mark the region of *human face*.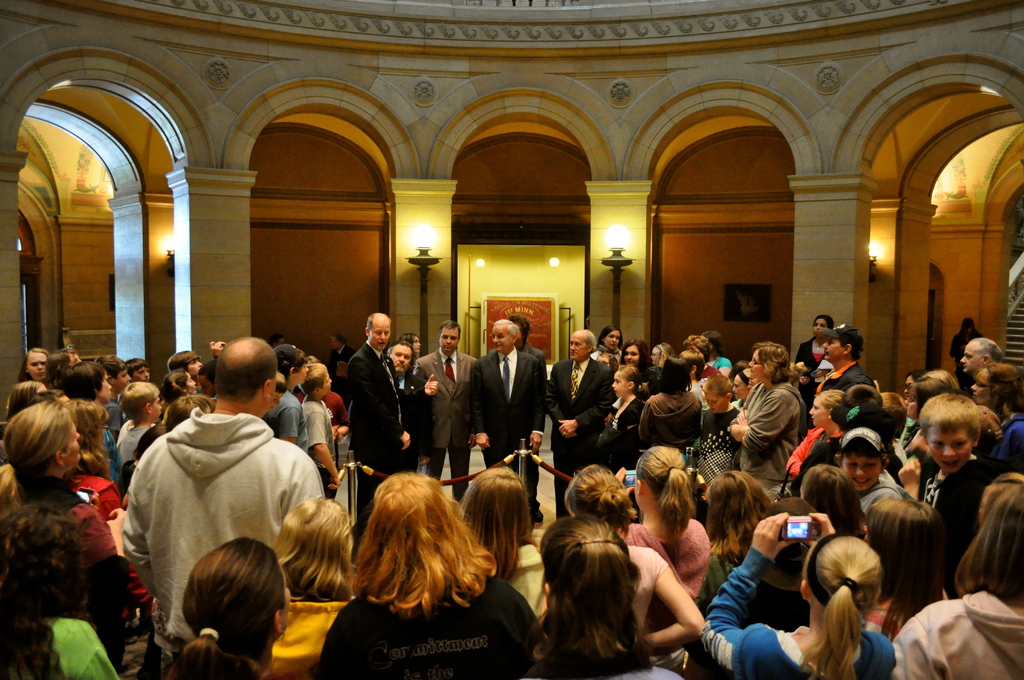
Region: <bbox>685, 344, 698, 351</bbox>.
